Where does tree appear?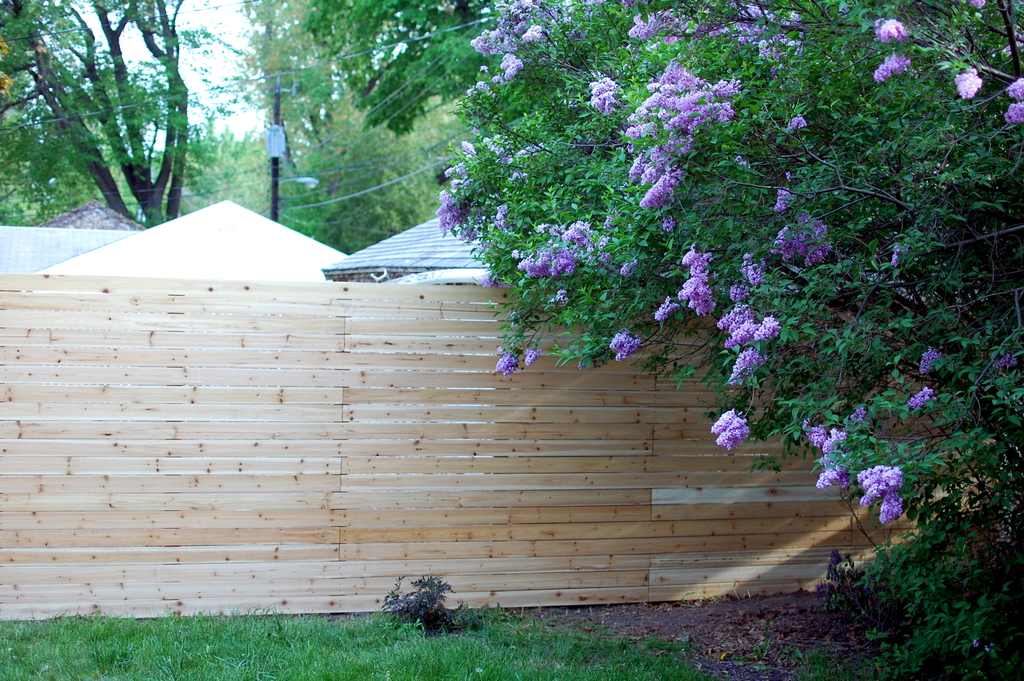
Appears at bbox(0, 0, 187, 227).
